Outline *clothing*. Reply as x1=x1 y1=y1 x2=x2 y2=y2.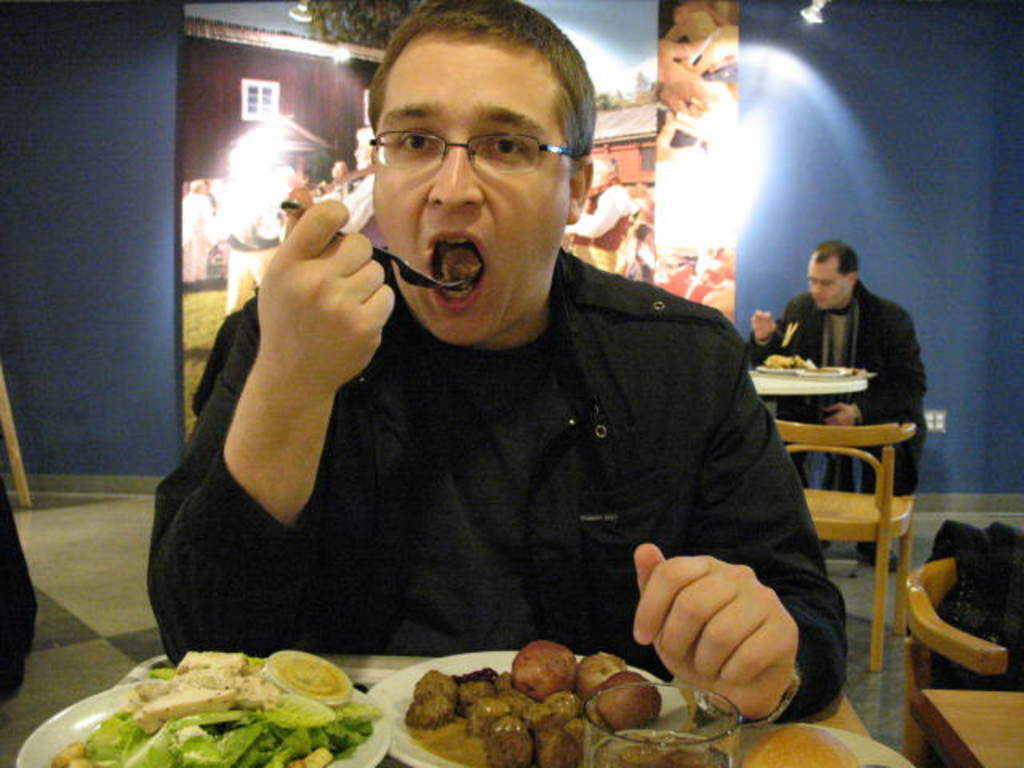
x1=746 y1=277 x2=928 y2=544.
